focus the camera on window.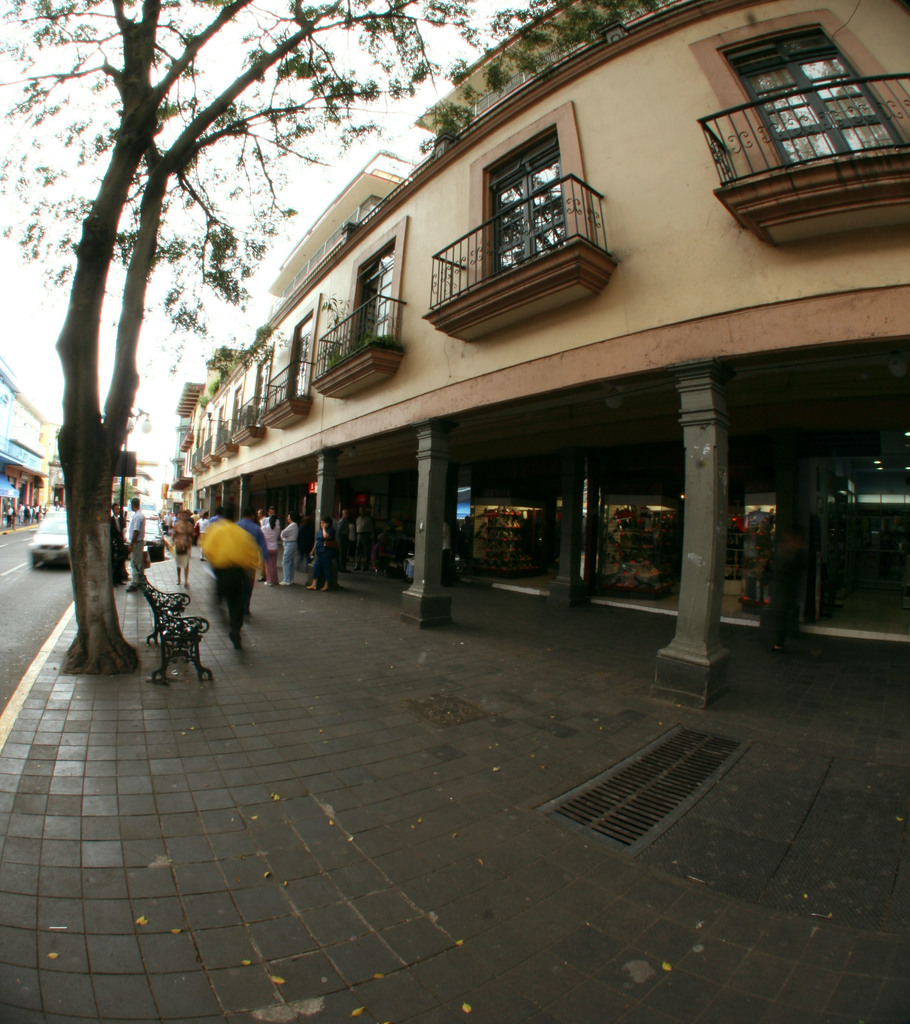
Focus region: (246,348,277,417).
